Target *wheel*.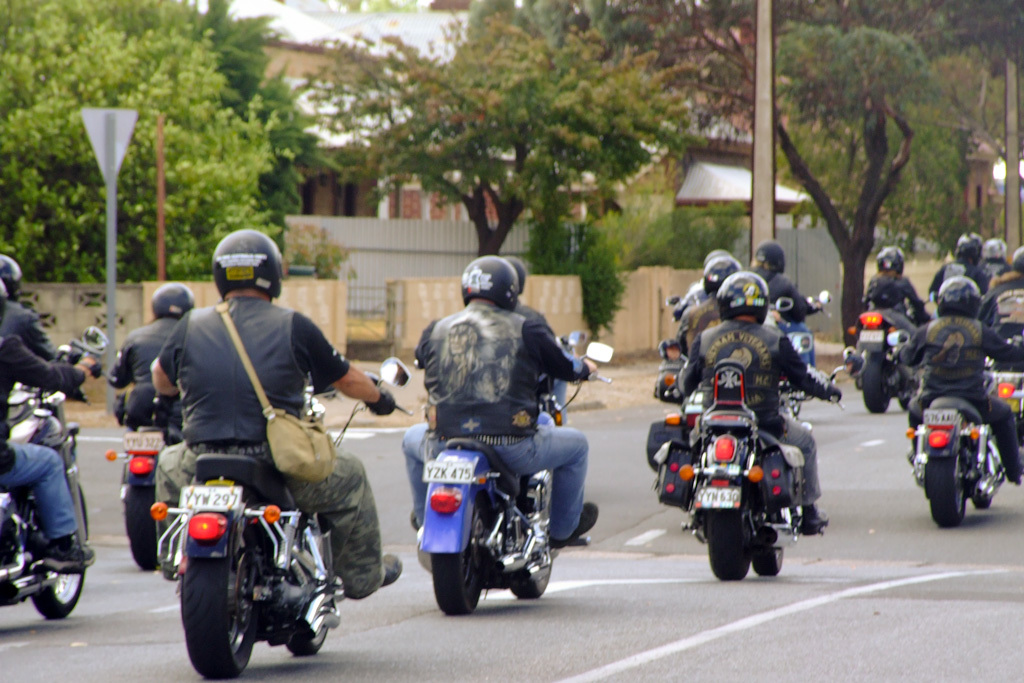
Target region: [117,475,162,574].
